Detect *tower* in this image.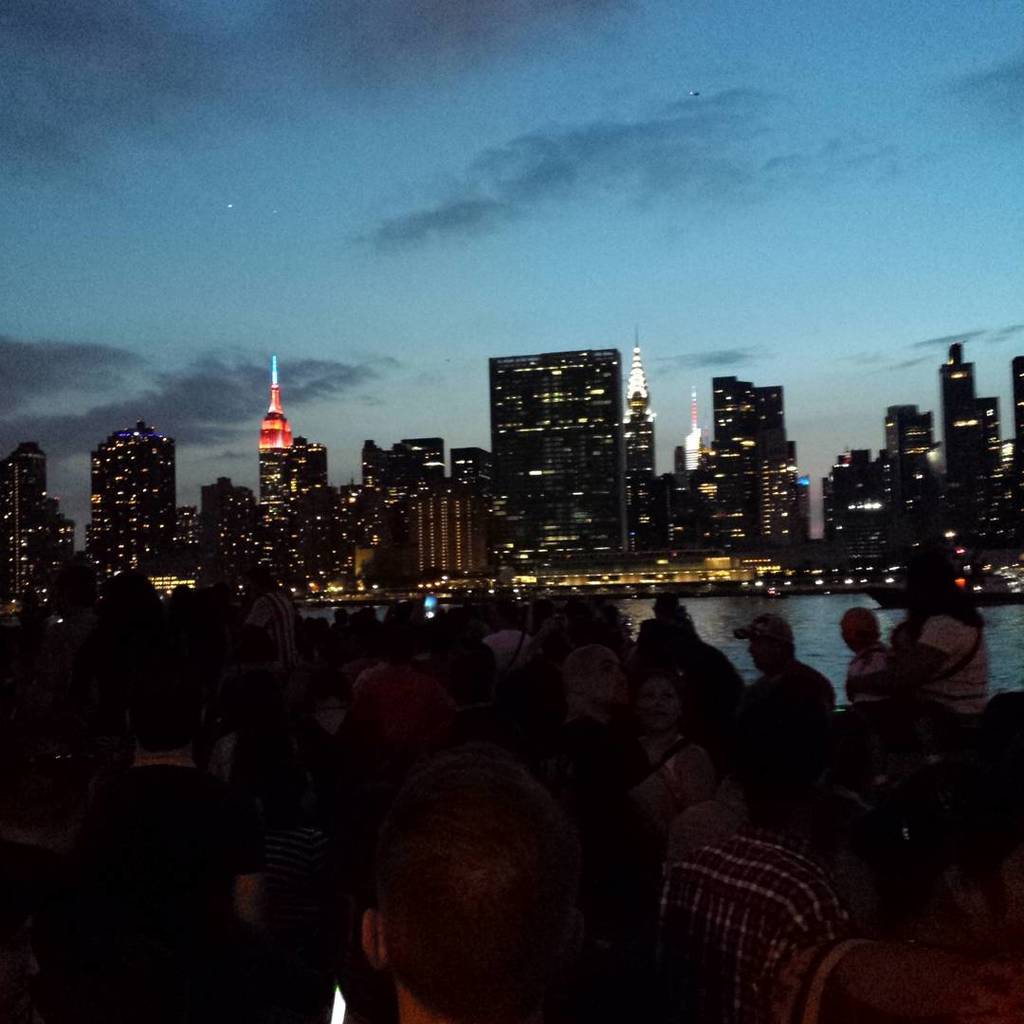
Detection: <bbox>940, 342, 995, 571</bbox>.
